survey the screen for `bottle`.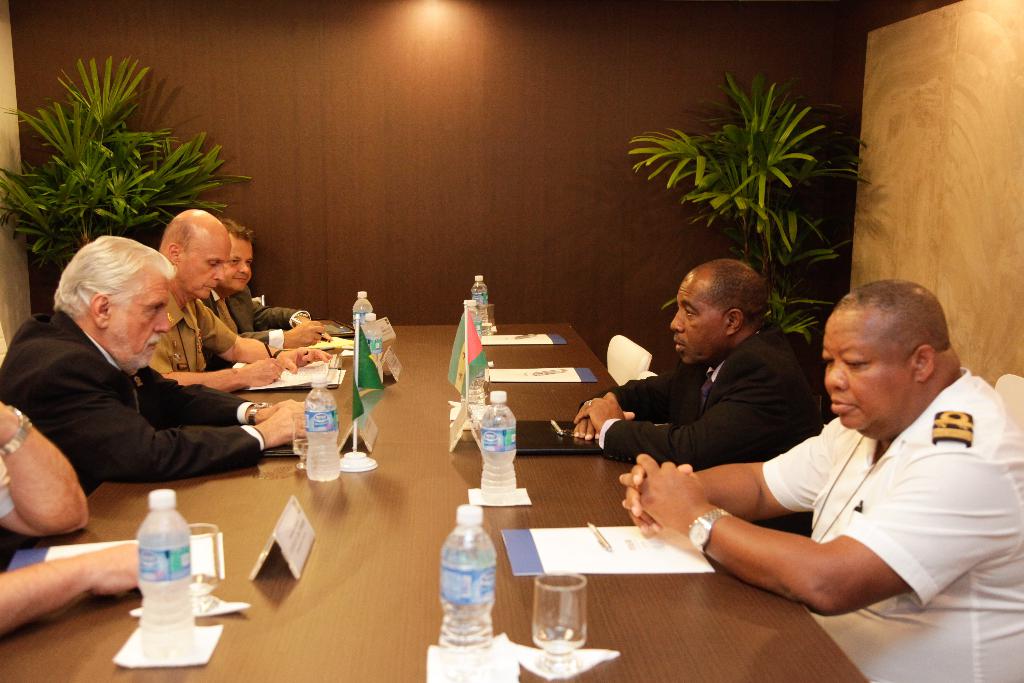
Survey found: 299, 377, 355, 483.
